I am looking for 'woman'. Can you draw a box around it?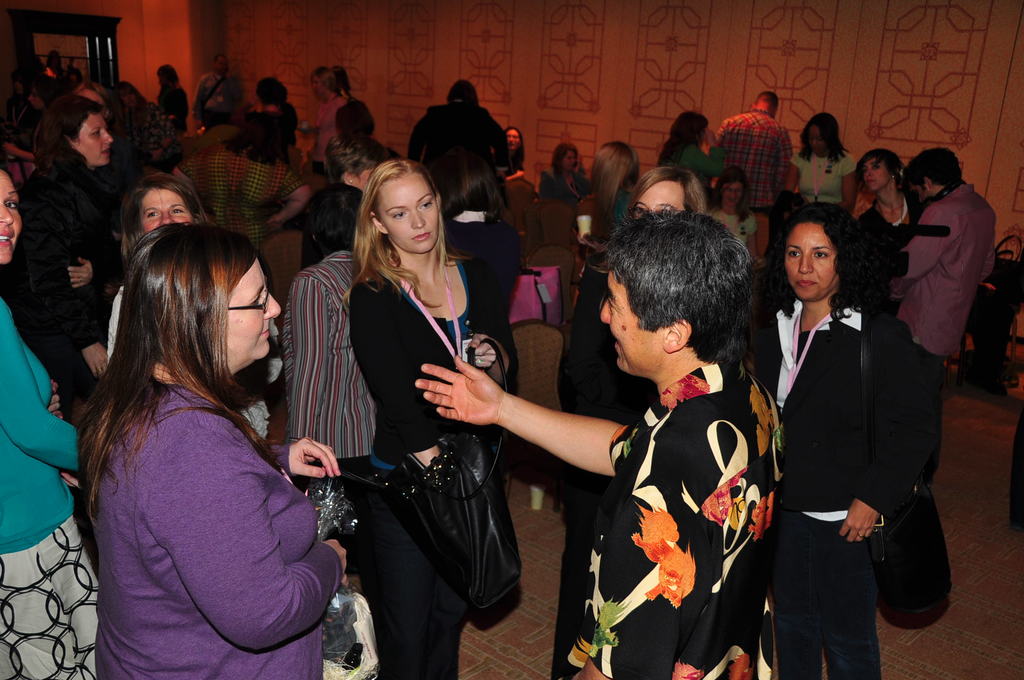
Sure, the bounding box is [707, 169, 761, 255].
